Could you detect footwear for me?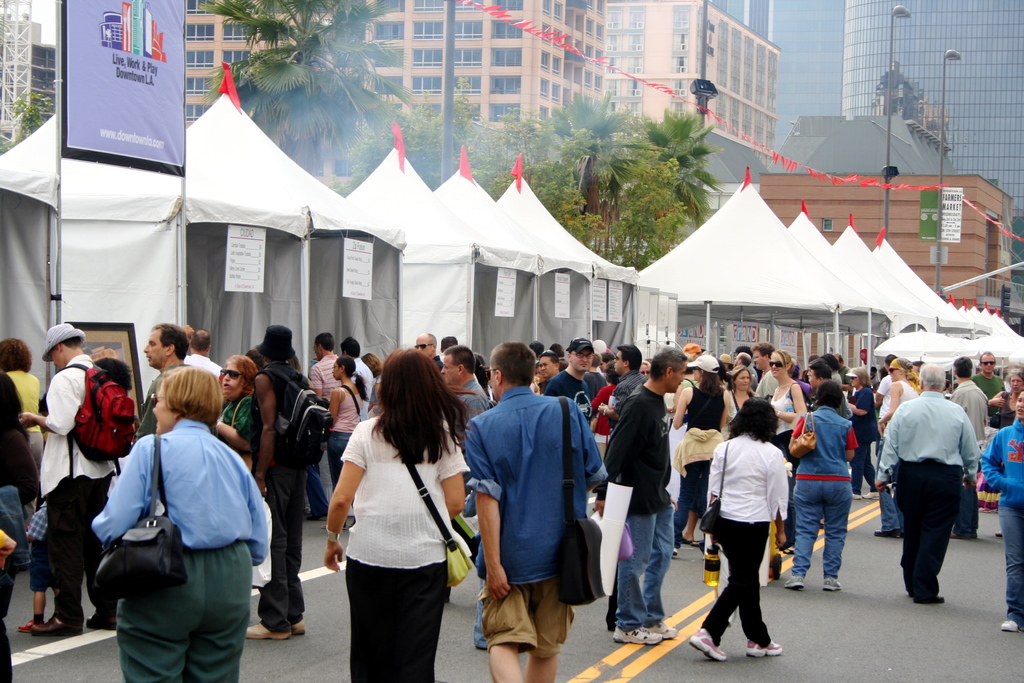
Detection result: pyautogui.locateOnScreen(244, 621, 294, 640).
